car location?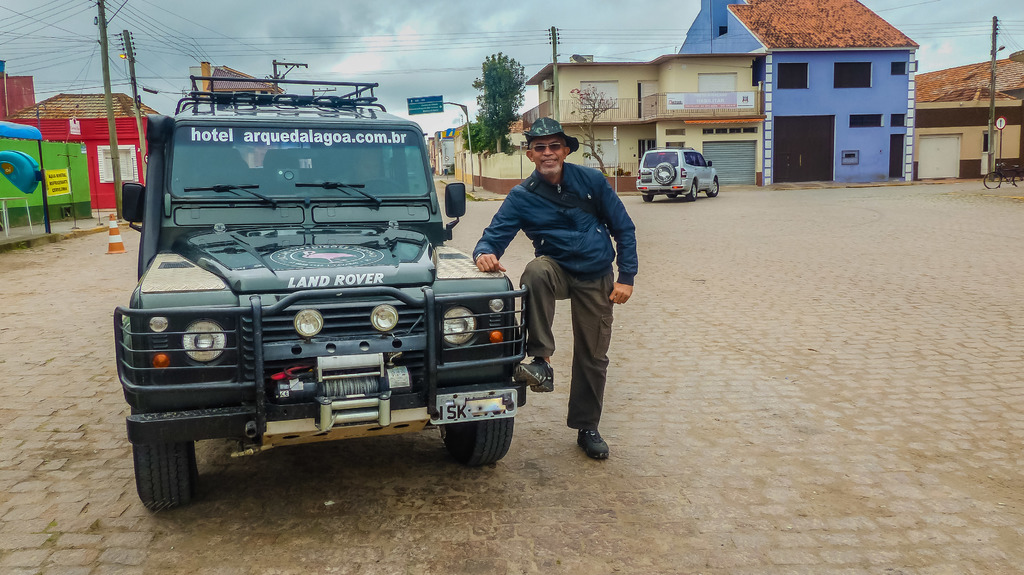
[107,78,525,504]
